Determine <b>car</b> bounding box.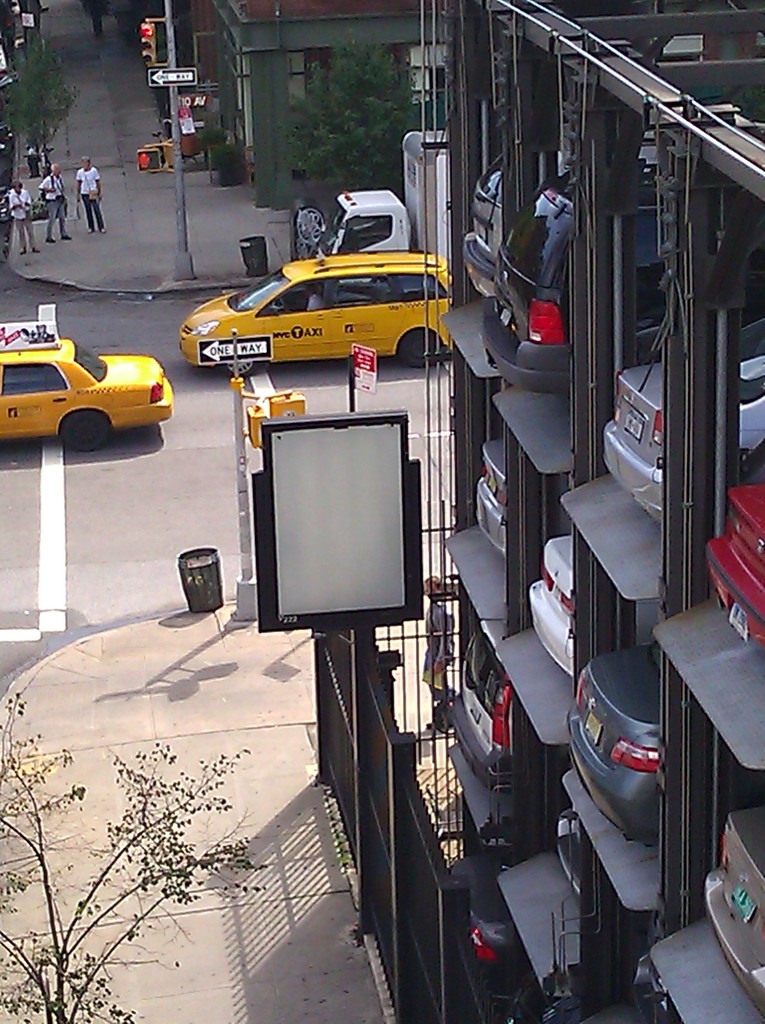
Determined: 557/791/586/896.
